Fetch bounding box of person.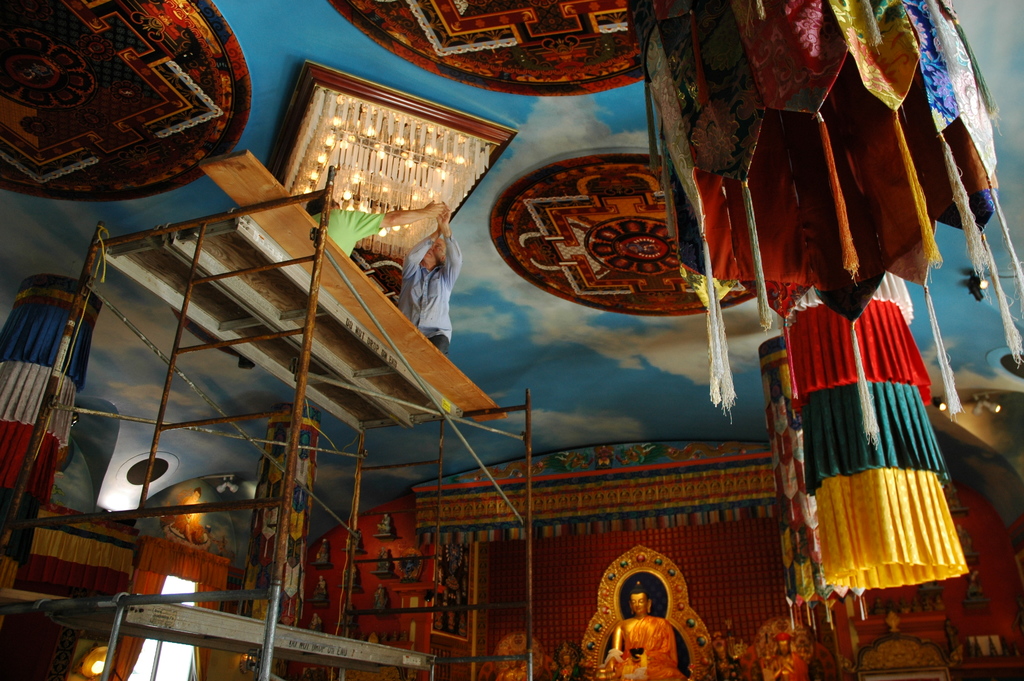
Bbox: box=[767, 629, 805, 680].
